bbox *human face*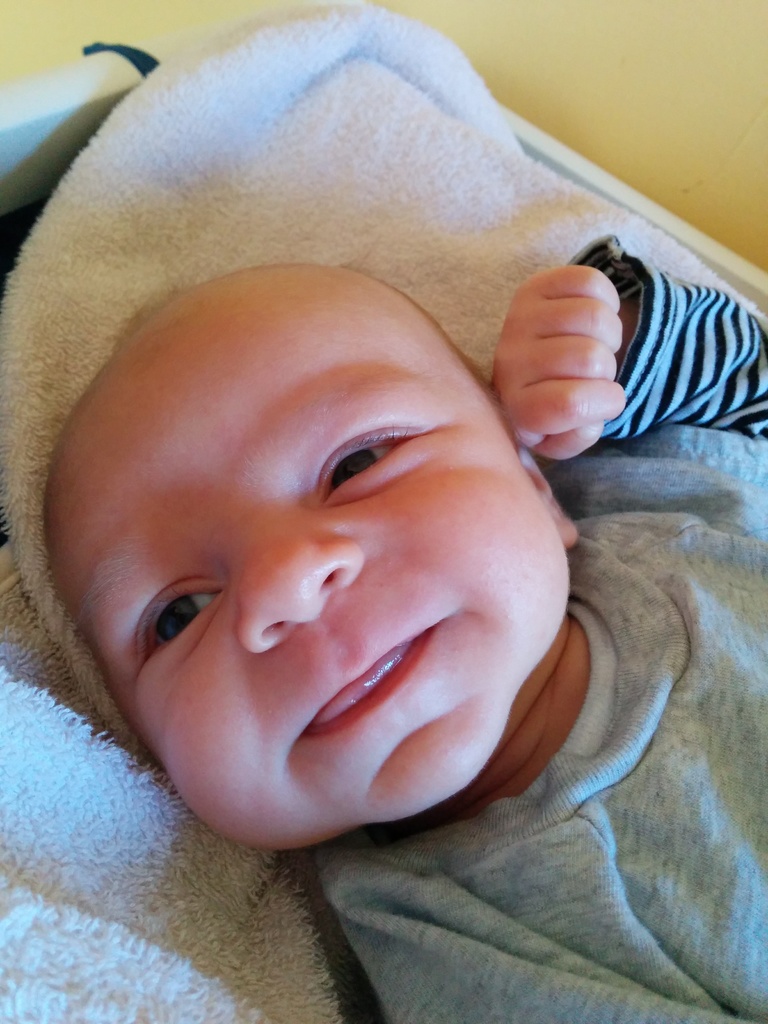
crop(44, 285, 563, 849)
